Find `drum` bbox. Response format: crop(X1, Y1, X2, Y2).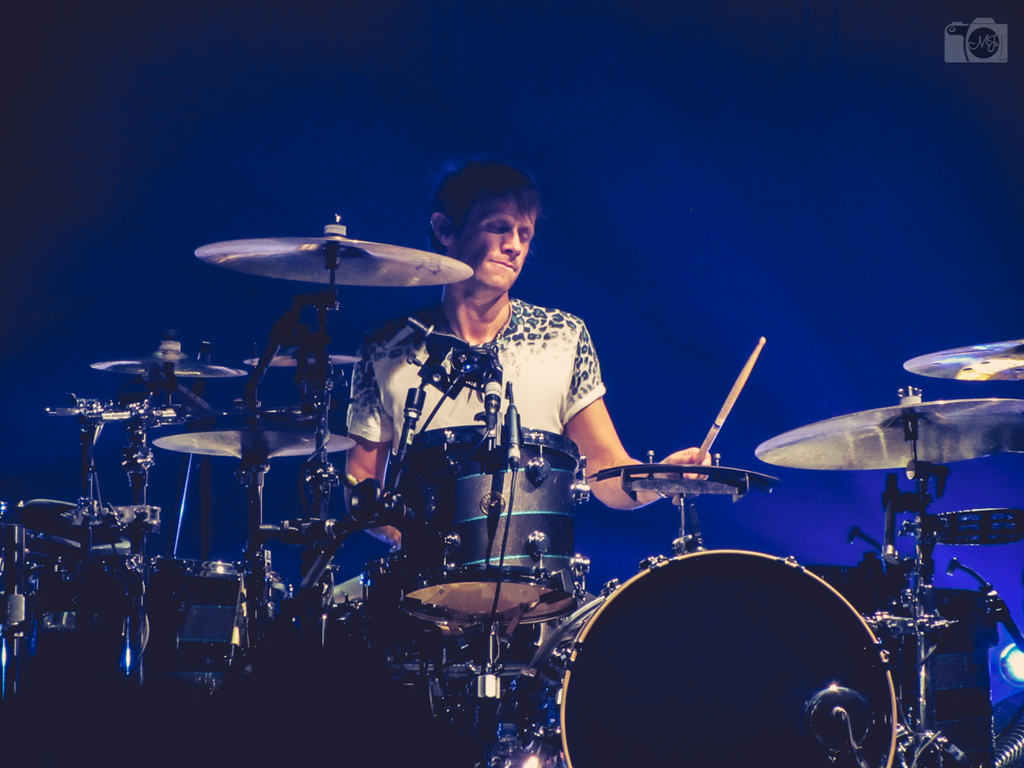
crop(807, 565, 1002, 767).
